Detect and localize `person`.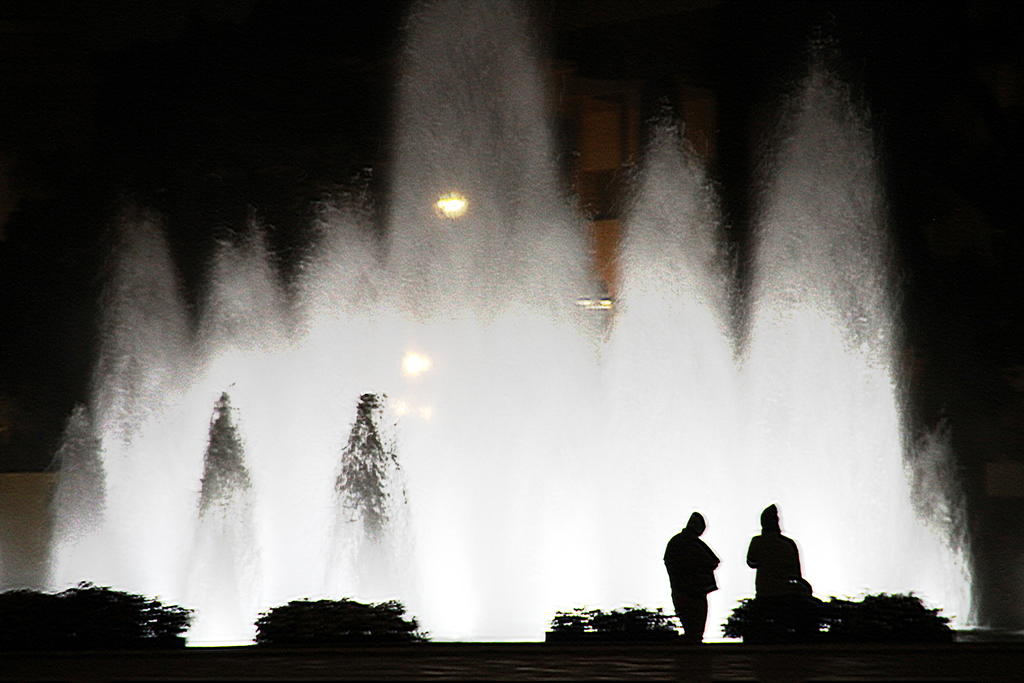
Localized at <region>748, 505, 803, 611</region>.
